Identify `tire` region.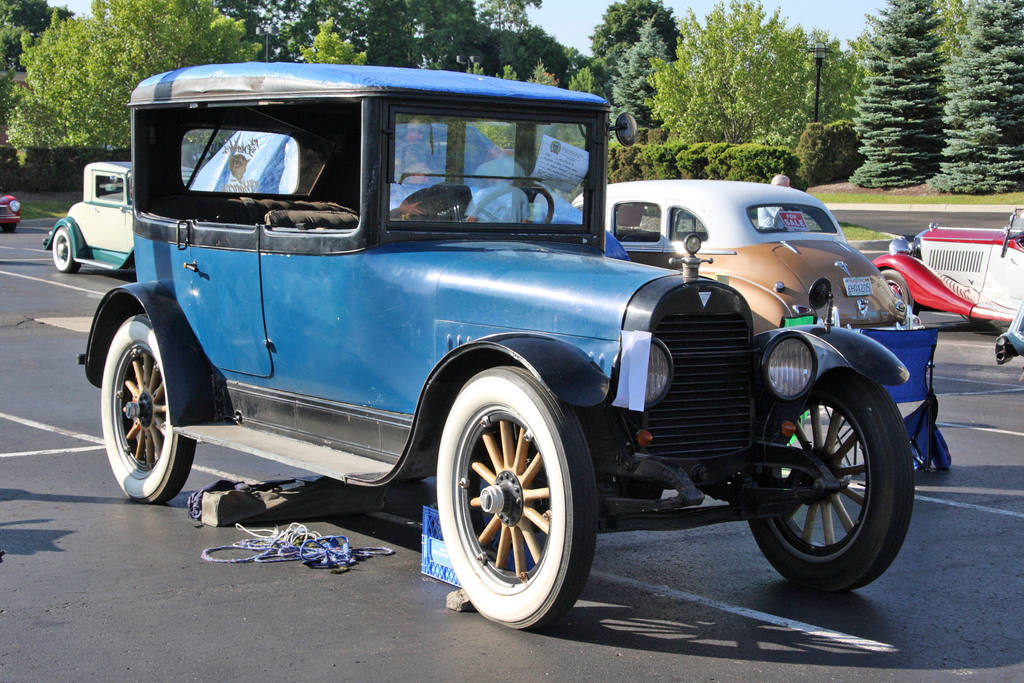
Region: [left=879, top=268, right=920, bottom=318].
